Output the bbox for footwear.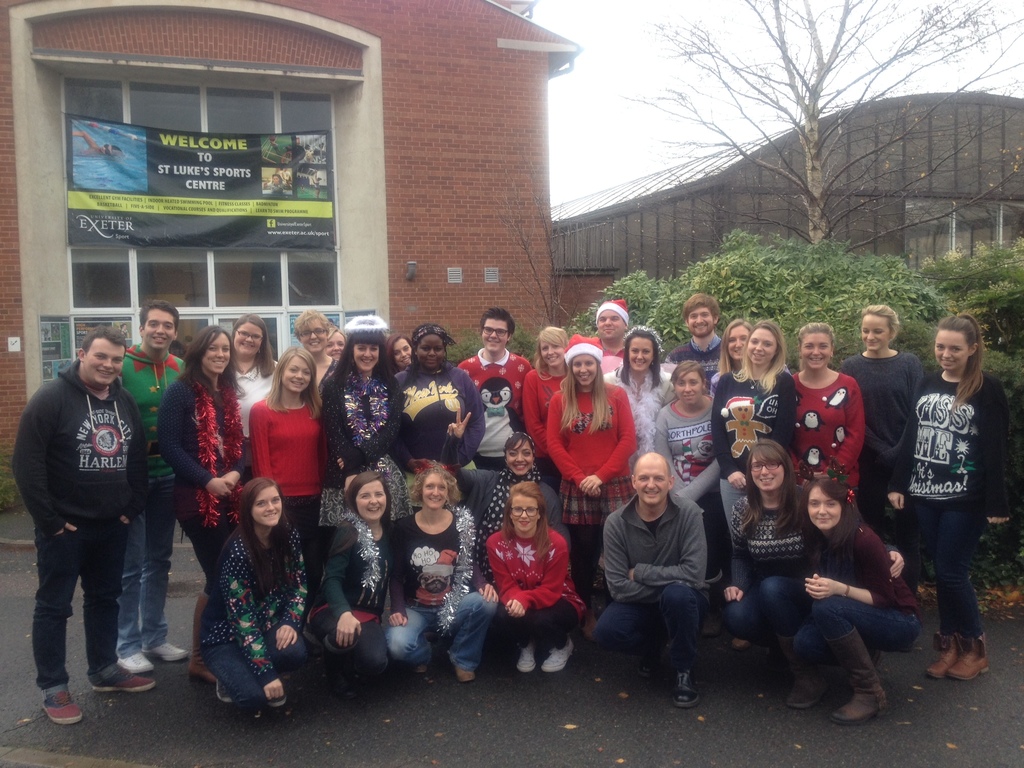
detection(92, 665, 156, 696).
